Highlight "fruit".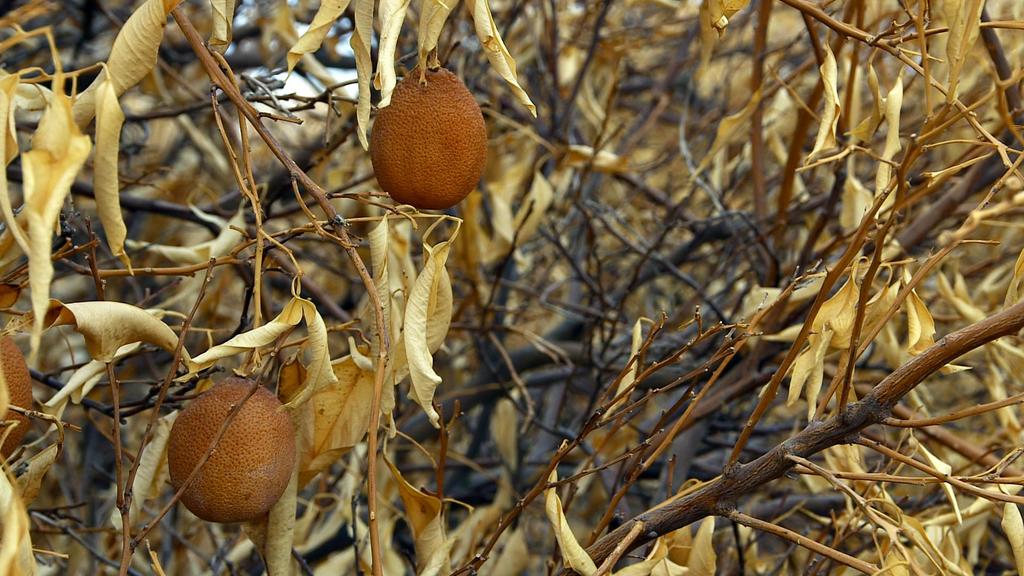
Highlighted region: [141, 374, 284, 534].
